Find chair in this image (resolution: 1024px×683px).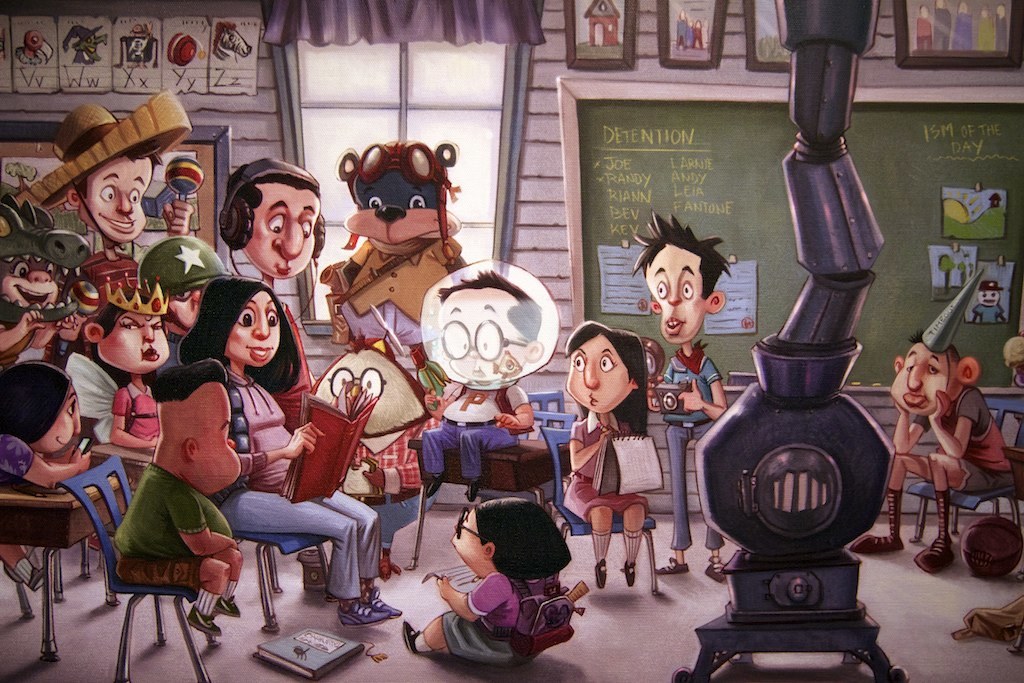
select_region(906, 395, 1023, 549).
